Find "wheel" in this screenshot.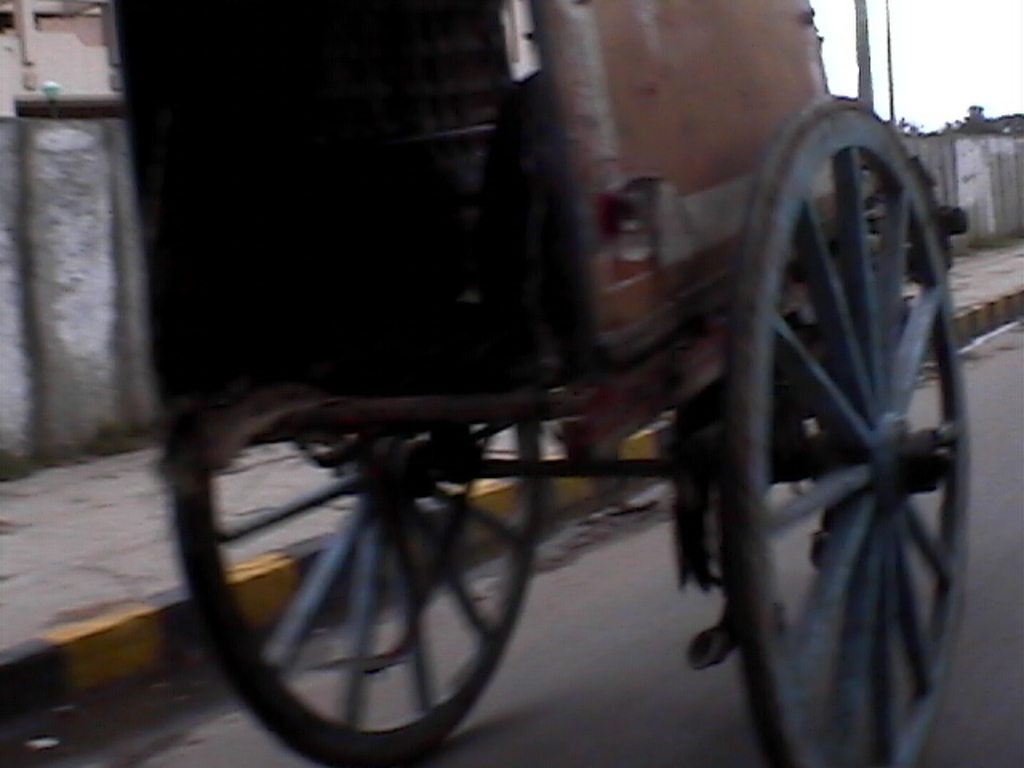
The bounding box for "wheel" is locate(718, 96, 970, 766).
